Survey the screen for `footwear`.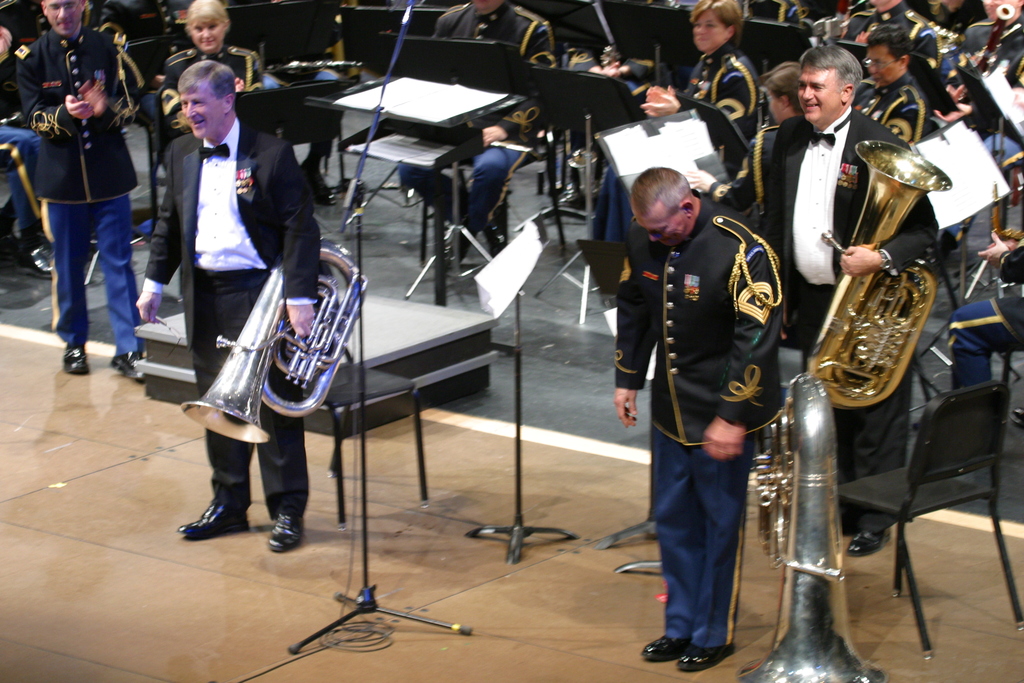
Survey found: bbox=[59, 342, 89, 372].
